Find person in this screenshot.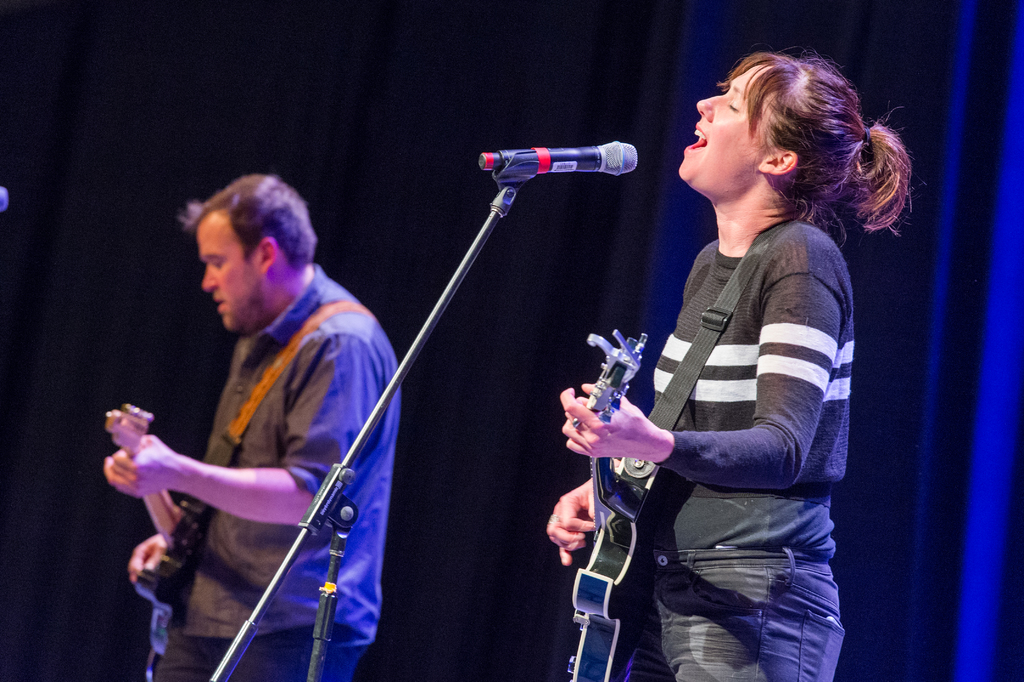
The bounding box for person is pyautogui.locateOnScreen(104, 172, 405, 681).
